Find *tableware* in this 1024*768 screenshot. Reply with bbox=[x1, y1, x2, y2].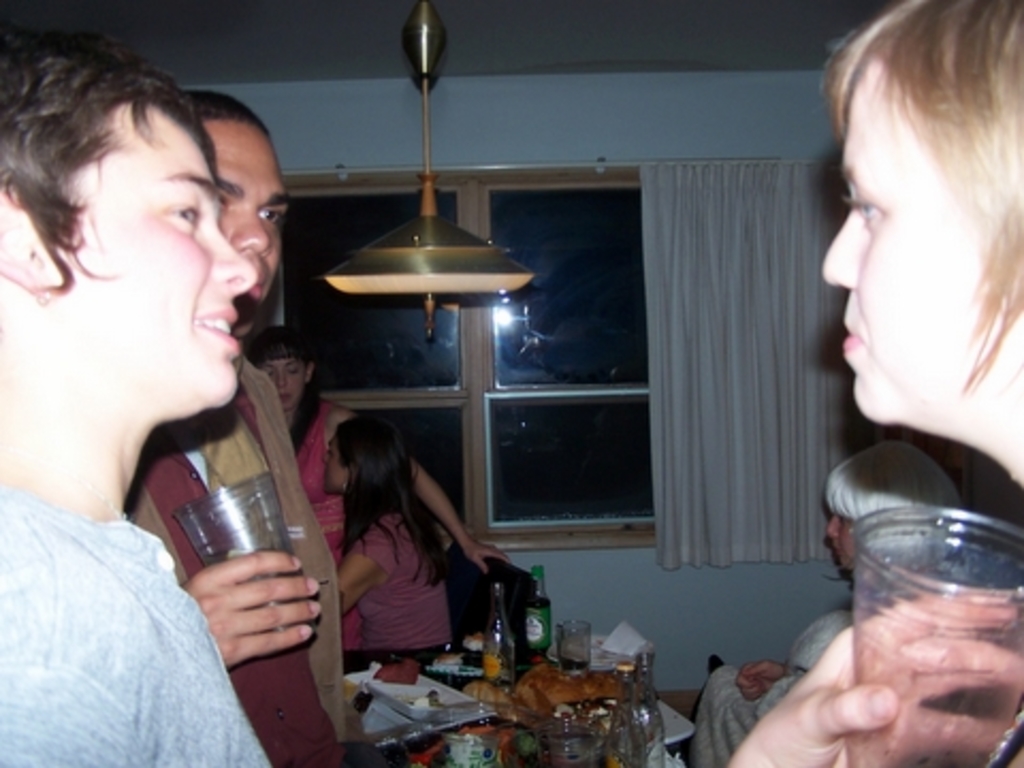
bbox=[832, 493, 1009, 742].
